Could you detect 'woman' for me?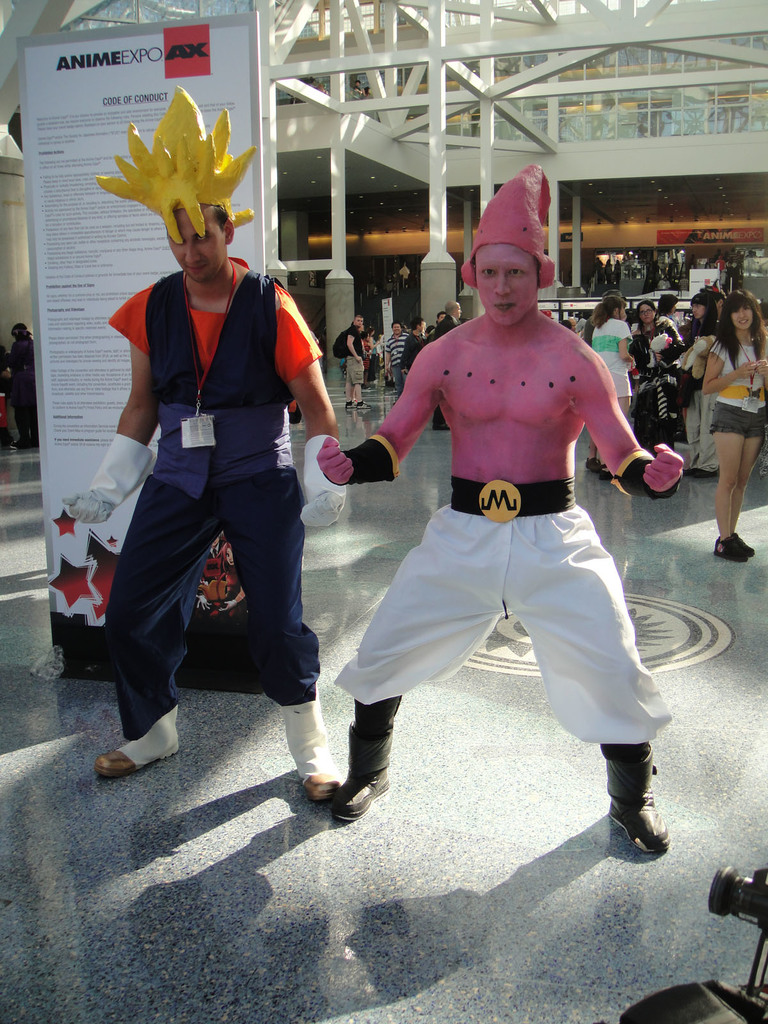
Detection result: [590, 295, 636, 479].
